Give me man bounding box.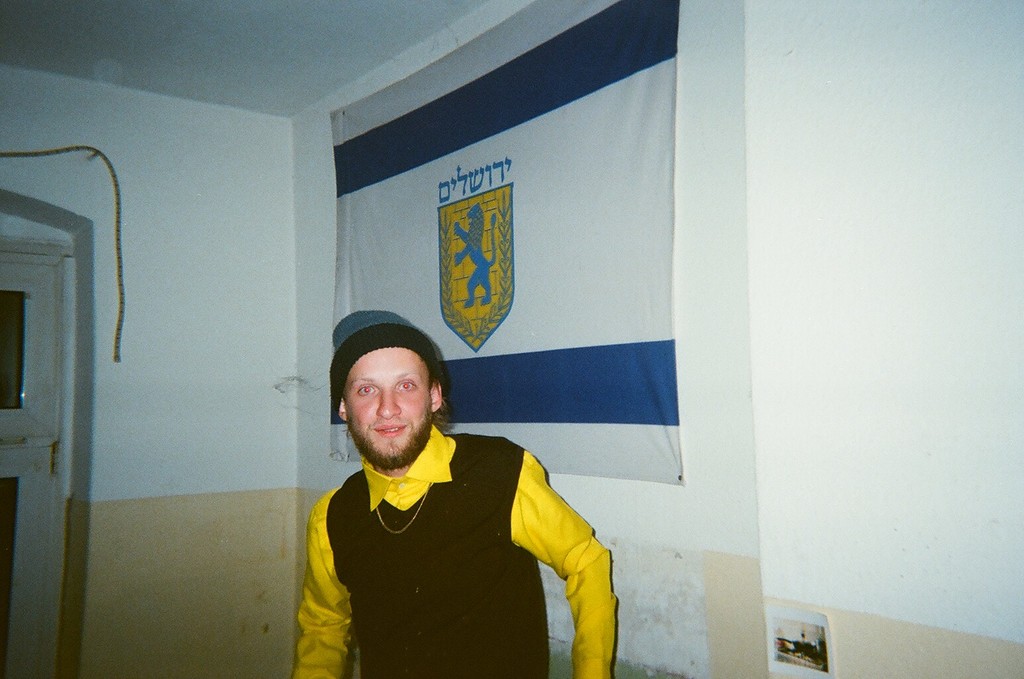
{"left": 280, "top": 317, "right": 606, "bottom": 666}.
